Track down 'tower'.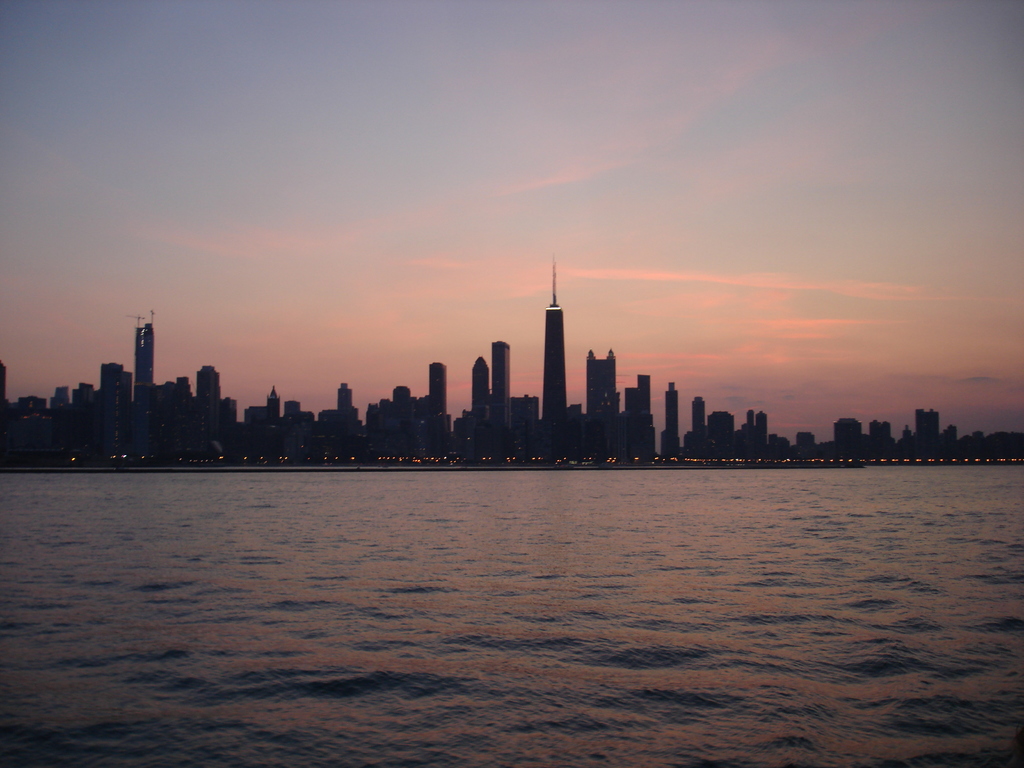
Tracked to (706,415,733,460).
